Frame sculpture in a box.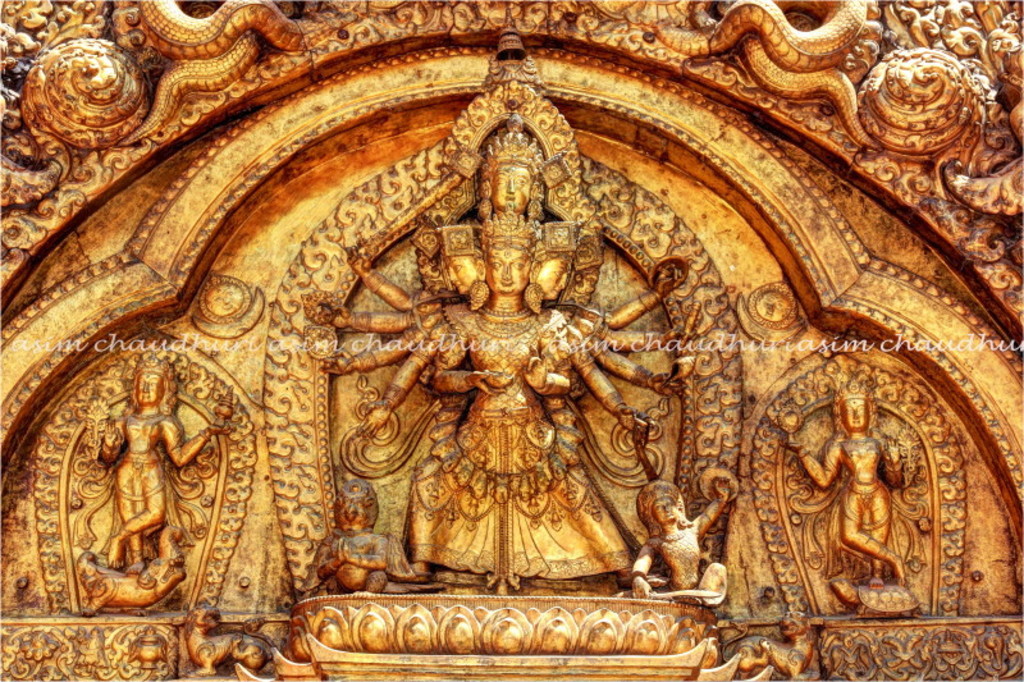
bbox(308, 0, 737, 645).
